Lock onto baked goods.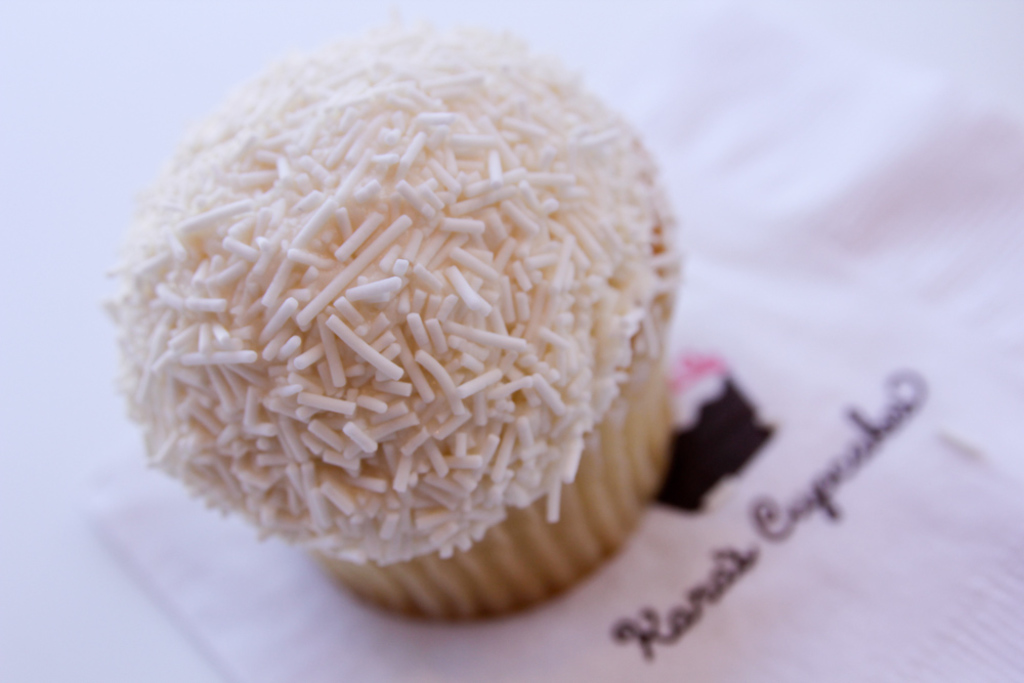
Locked: {"x1": 106, "y1": 31, "x2": 677, "y2": 621}.
